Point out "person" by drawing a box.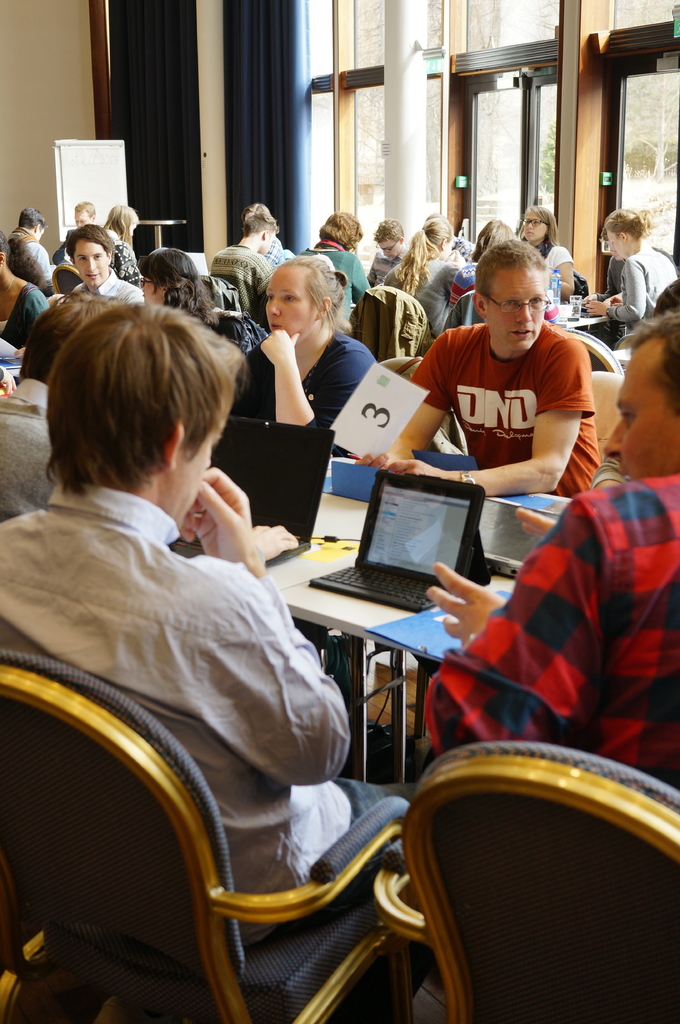
[210, 196, 284, 275].
